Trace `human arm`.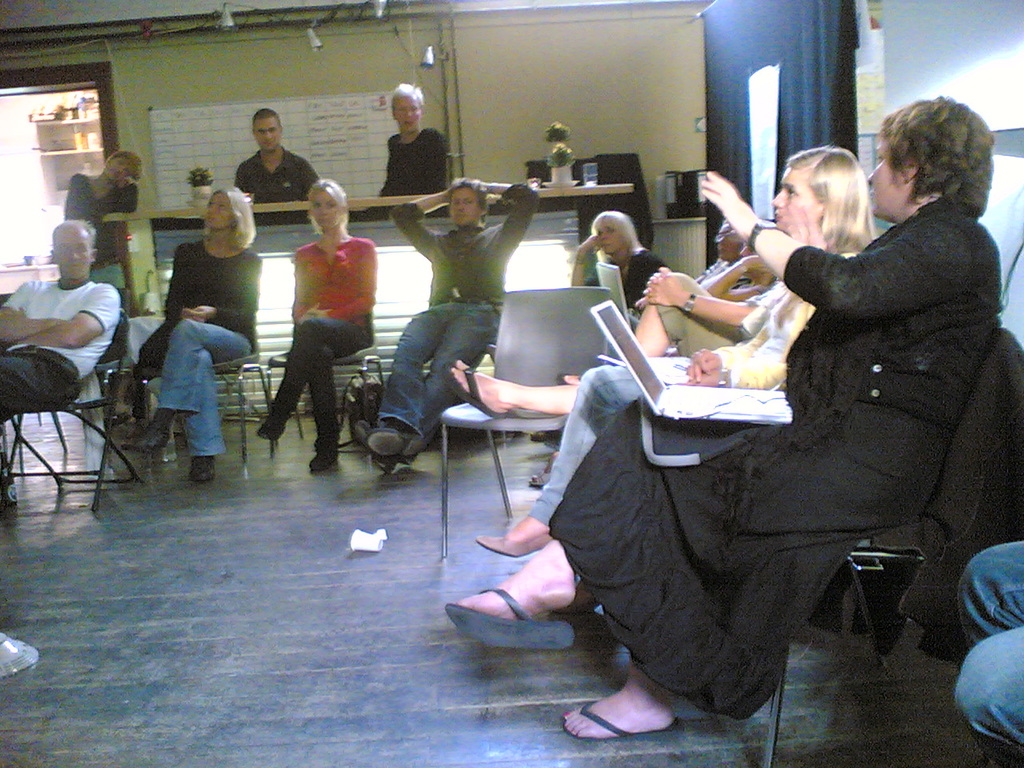
Traced to locate(702, 250, 788, 306).
